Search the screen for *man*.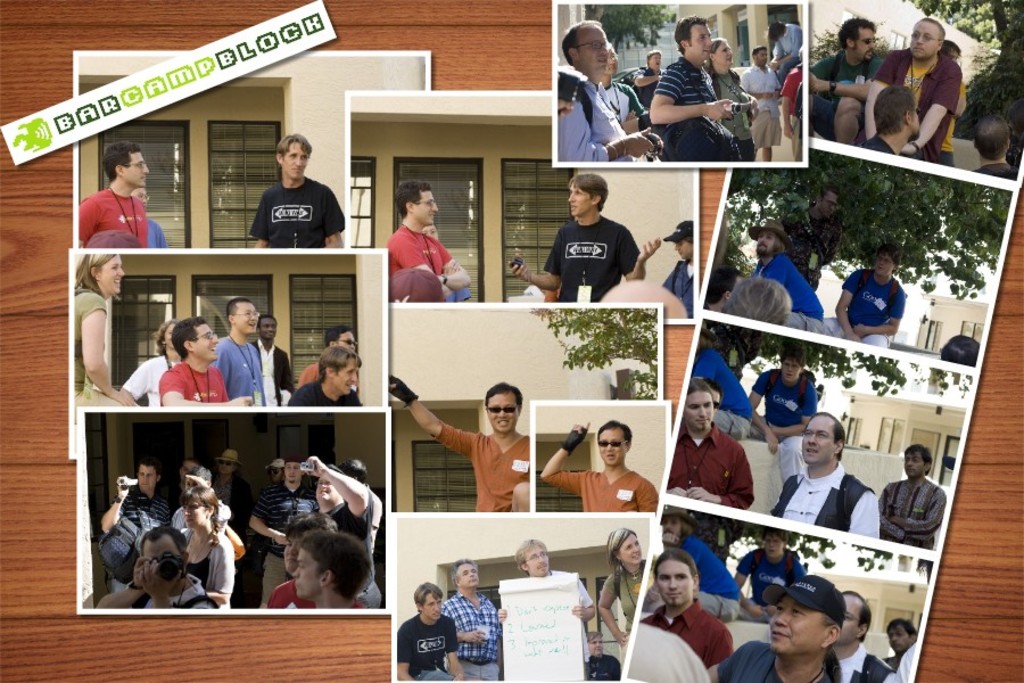
Found at rect(100, 464, 172, 528).
